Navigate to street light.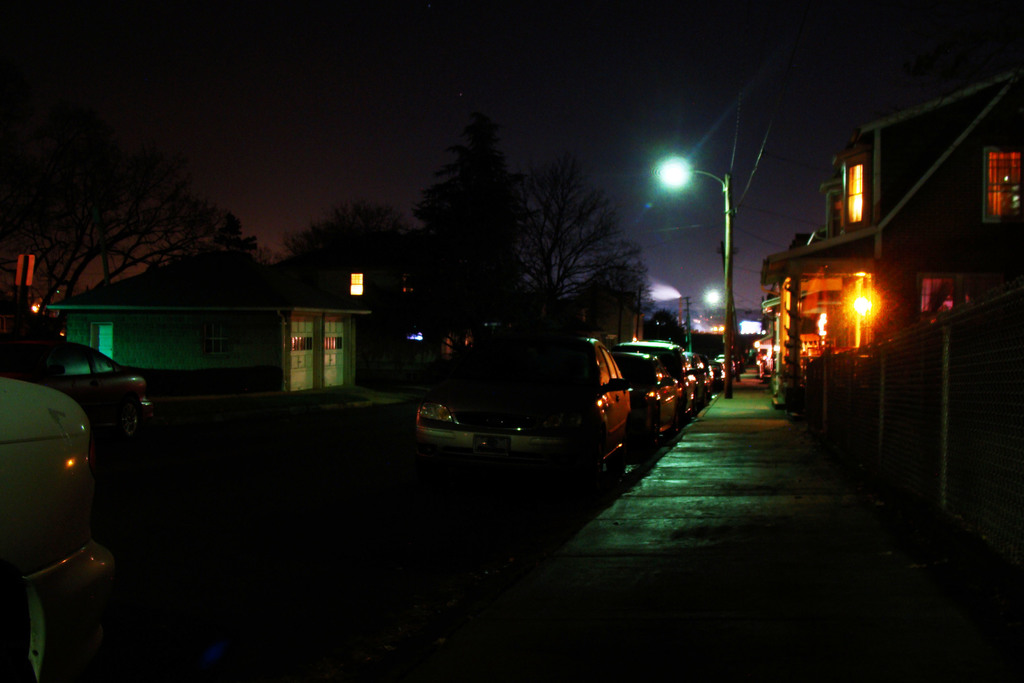
Navigation target: x1=649 y1=147 x2=764 y2=375.
